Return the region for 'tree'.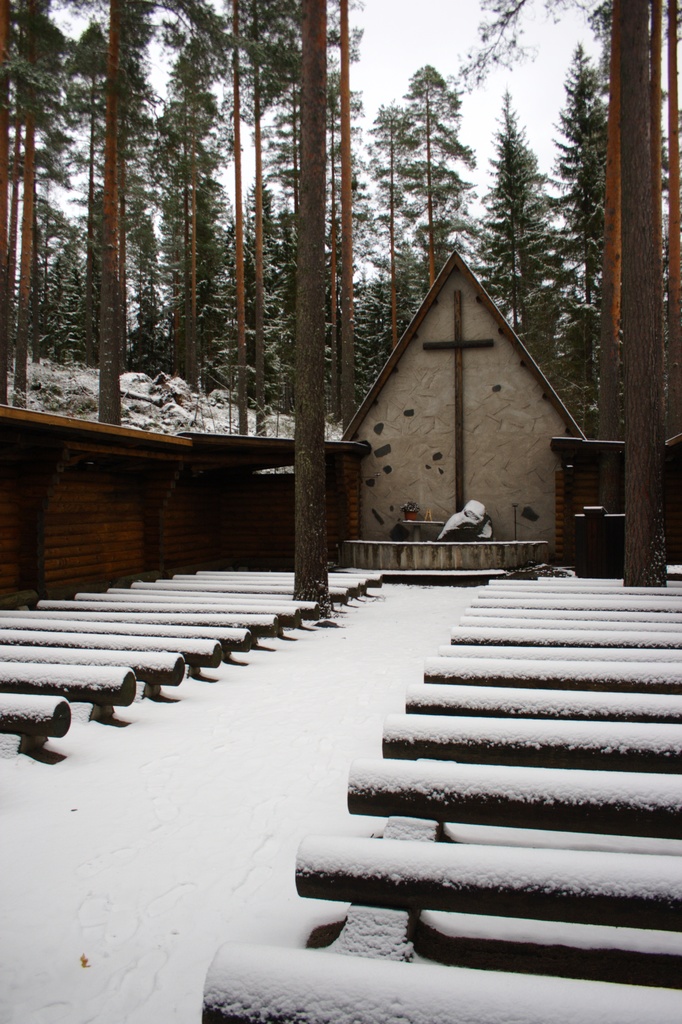
589,0,680,586.
